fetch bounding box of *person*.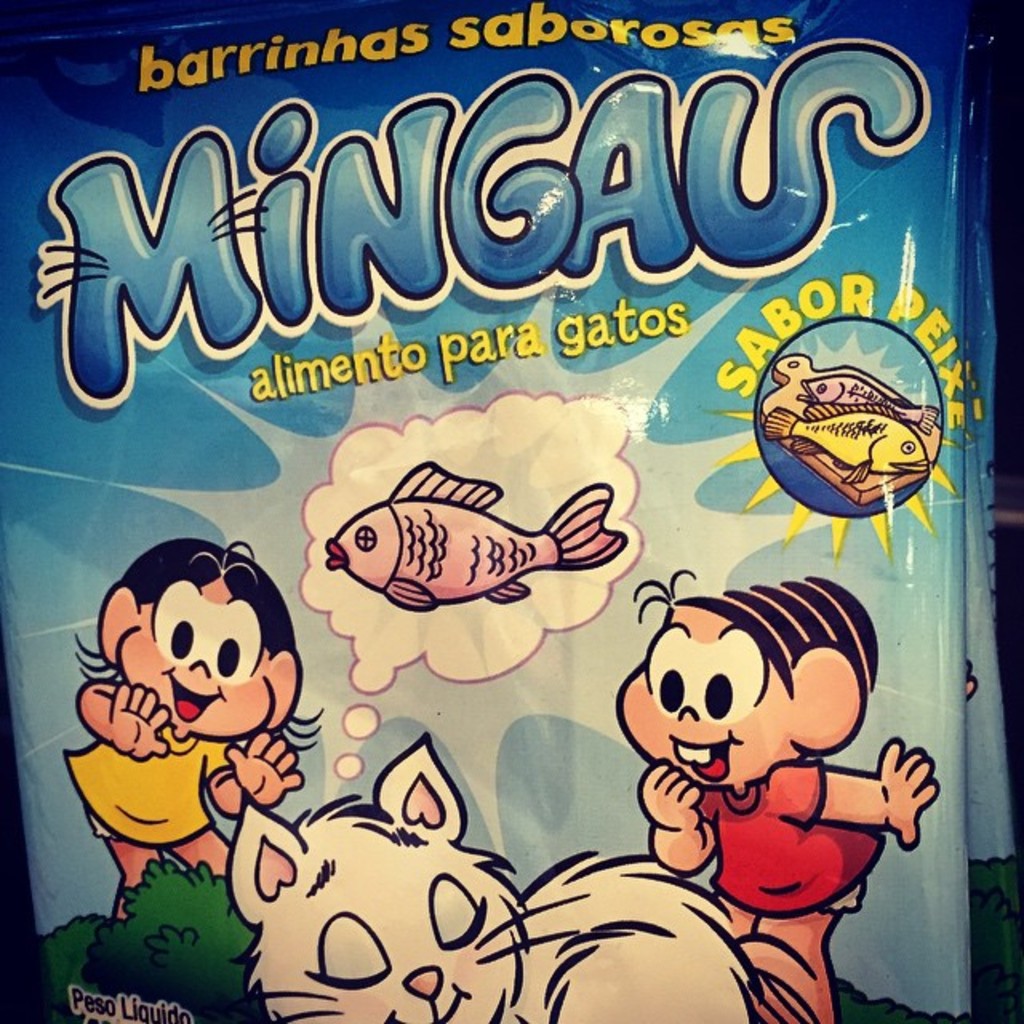
Bbox: <box>616,570,942,1022</box>.
